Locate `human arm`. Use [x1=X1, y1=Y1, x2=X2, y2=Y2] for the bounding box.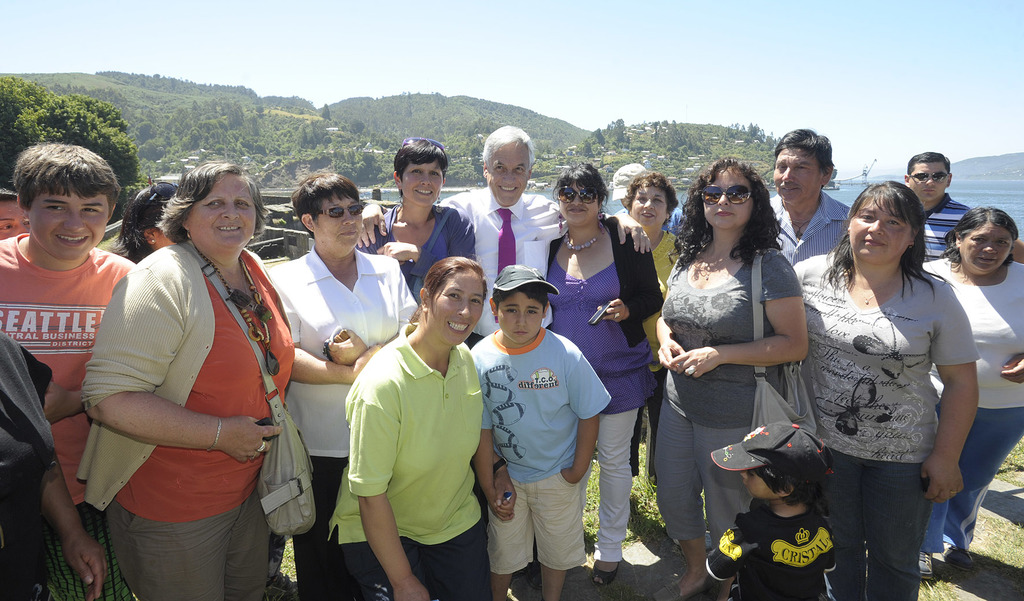
[x1=474, y1=346, x2=514, y2=524].
